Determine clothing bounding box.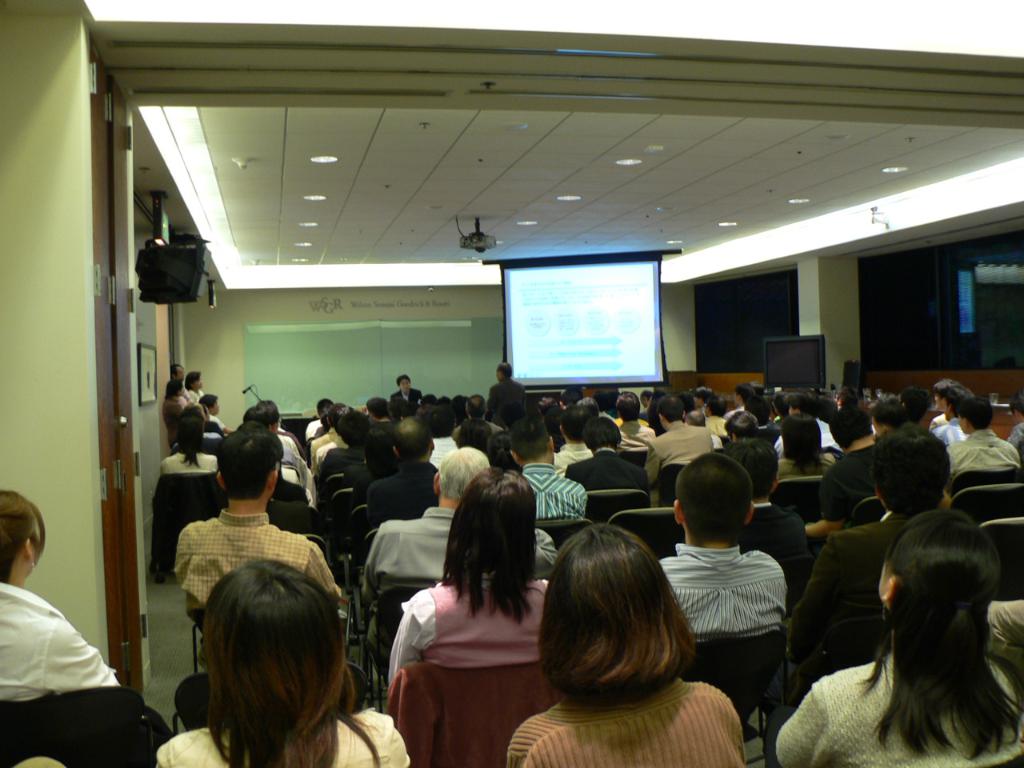
Determined: [385,567,551,678].
